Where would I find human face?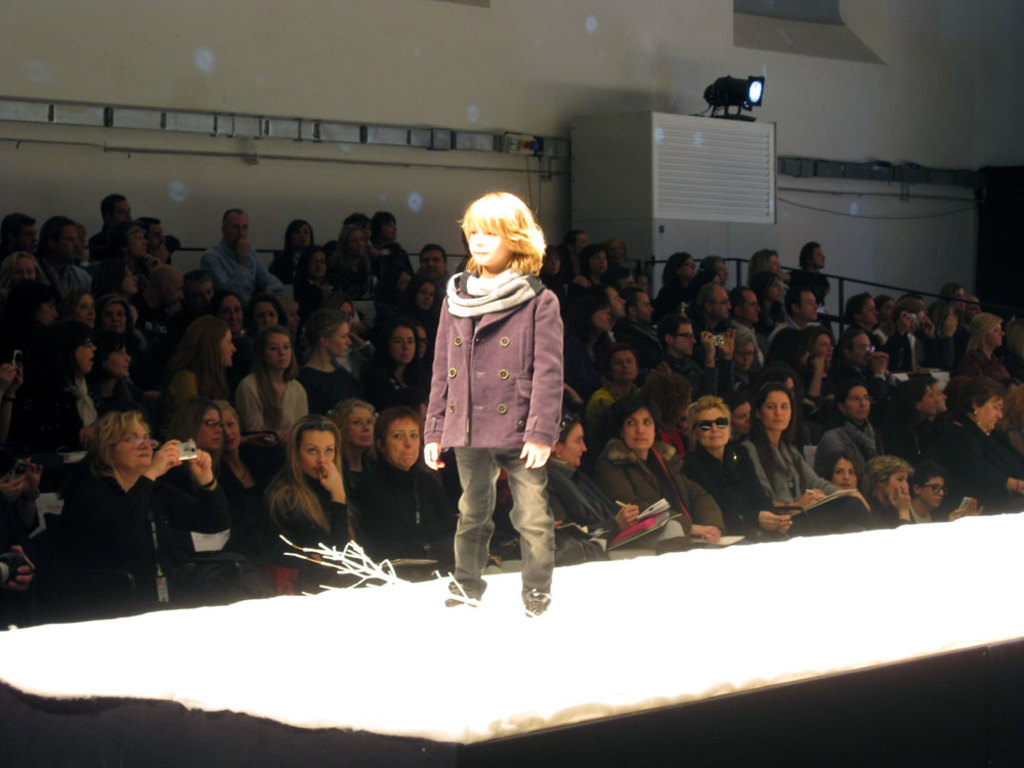
At <region>74, 335, 97, 368</region>.
